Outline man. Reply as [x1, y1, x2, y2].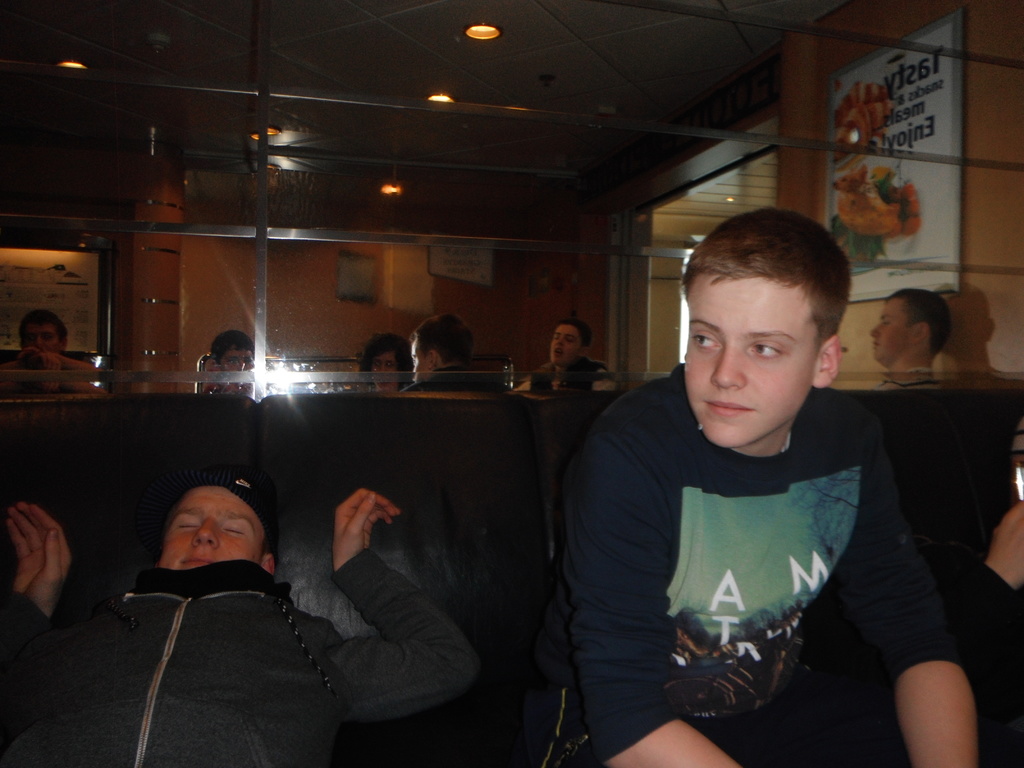
[0, 310, 119, 389].
